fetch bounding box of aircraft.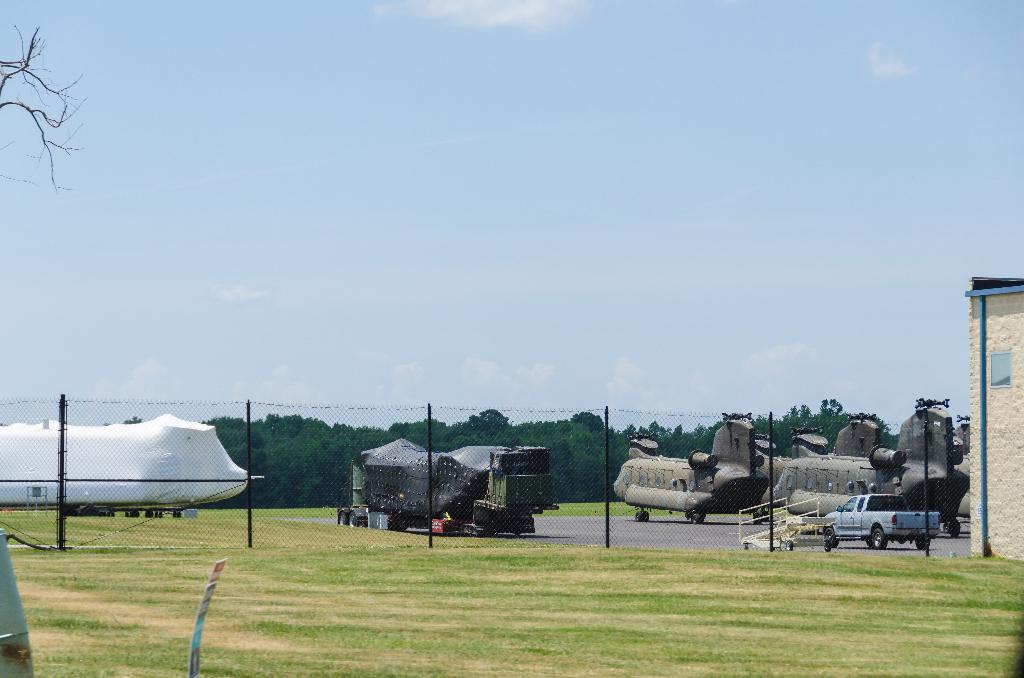
Bbox: {"x1": 611, "y1": 410, "x2": 771, "y2": 522}.
